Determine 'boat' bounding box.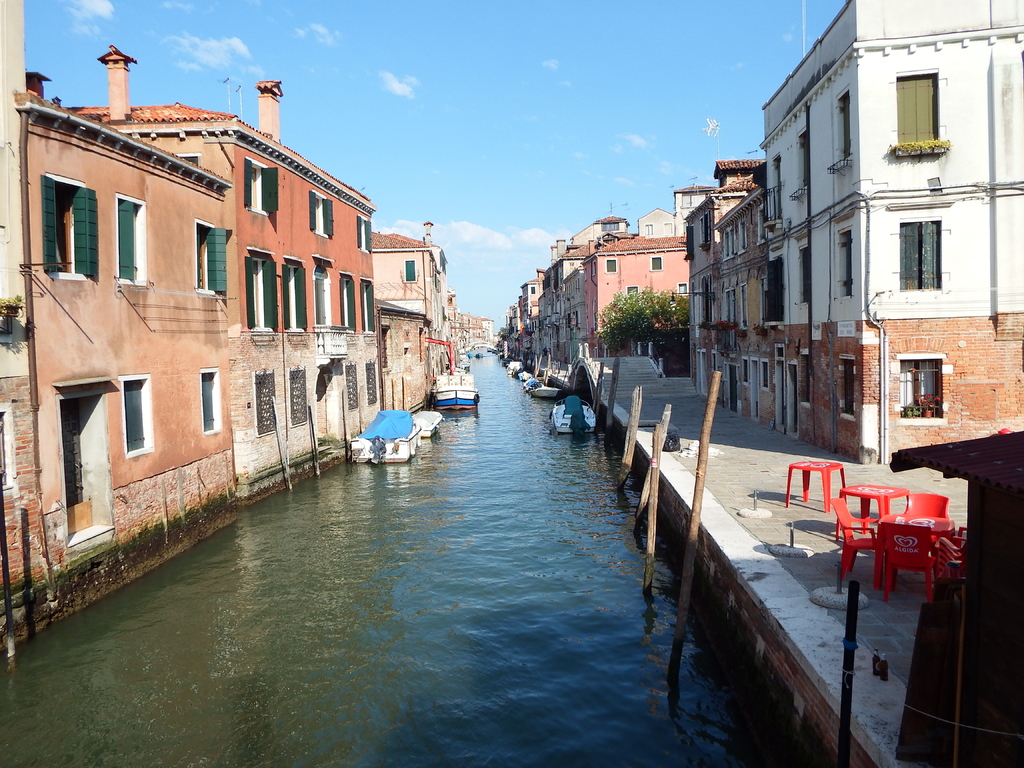
Determined: 510, 361, 522, 373.
